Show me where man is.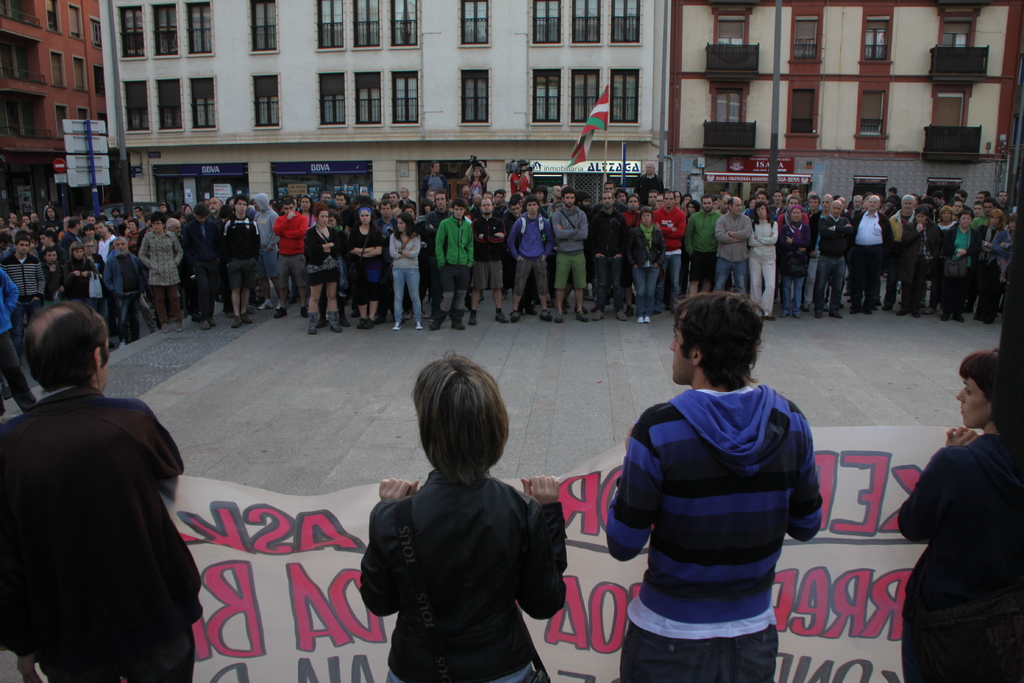
man is at [x1=972, y1=198, x2=999, y2=229].
